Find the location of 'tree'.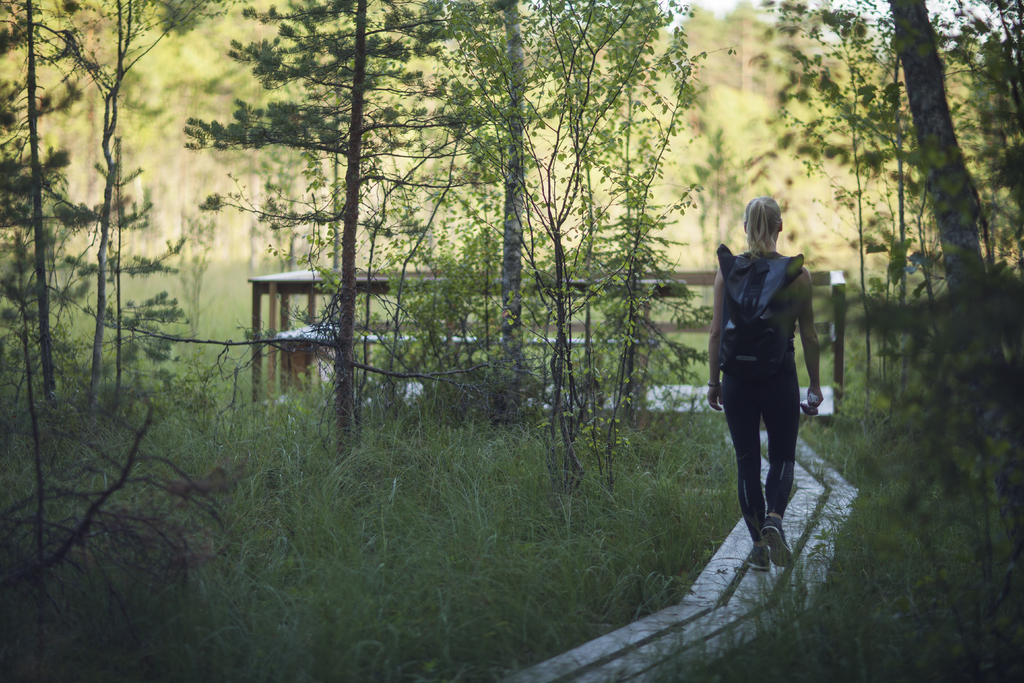
Location: rect(837, 231, 1023, 682).
